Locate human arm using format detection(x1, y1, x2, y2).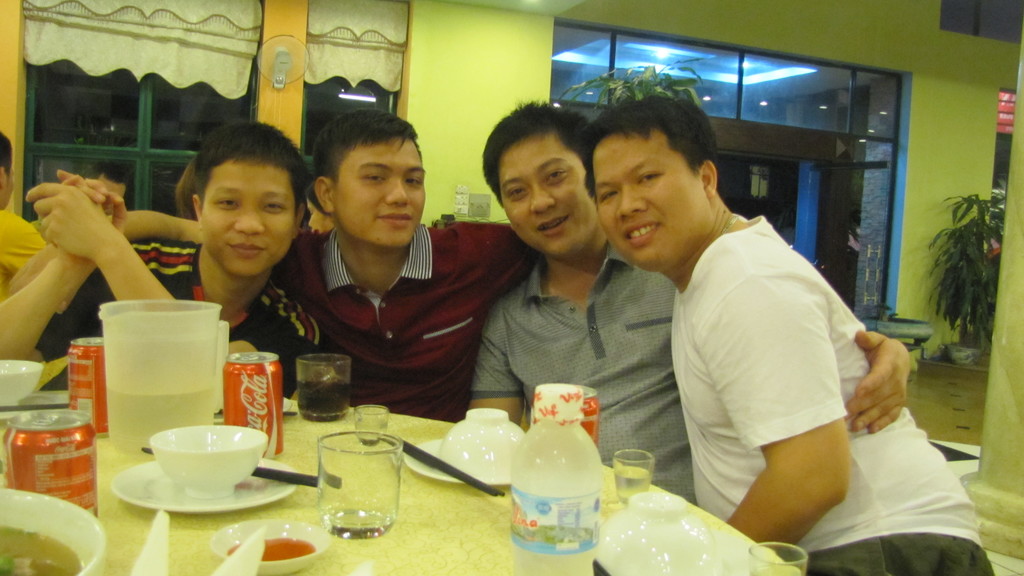
detection(451, 220, 551, 294).
